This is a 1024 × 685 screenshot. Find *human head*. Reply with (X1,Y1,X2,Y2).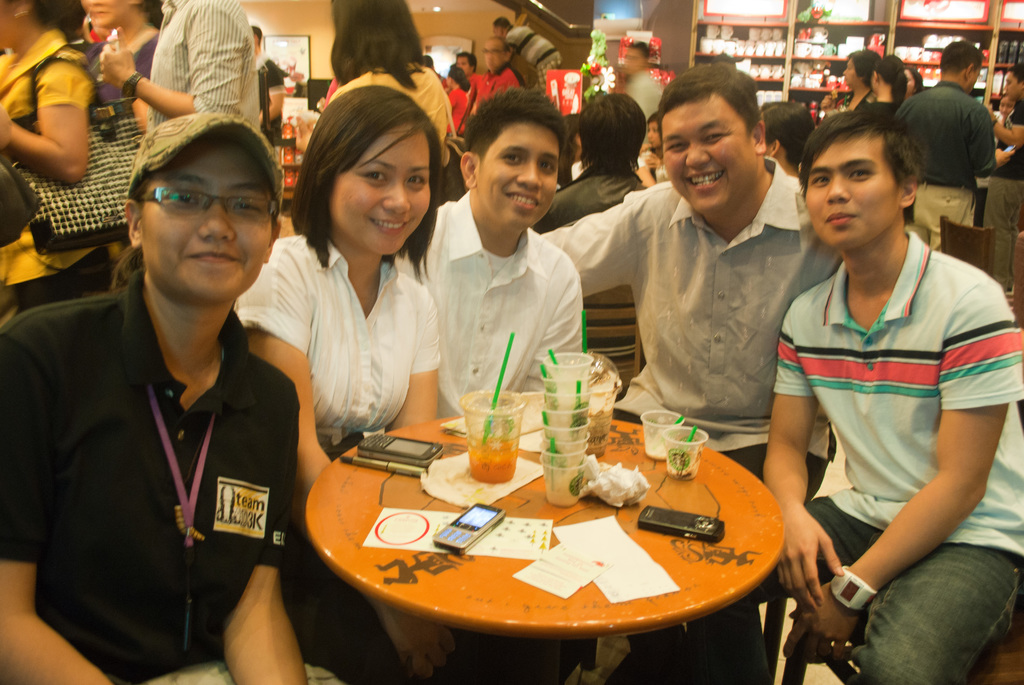
(1002,65,1023,101).
